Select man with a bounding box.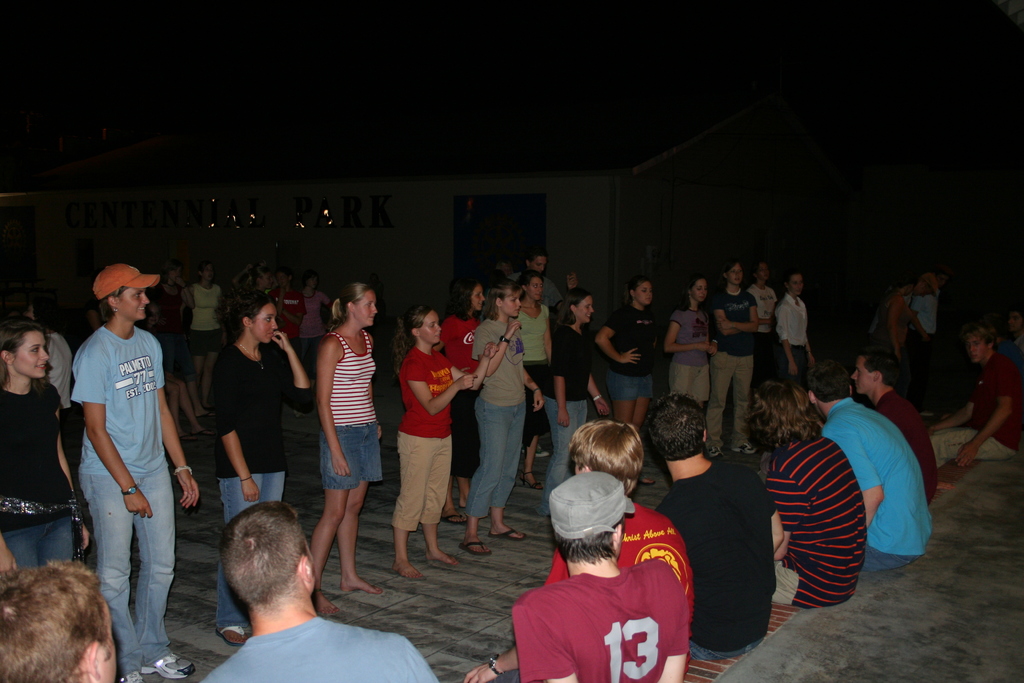
(509,473,688,682).
